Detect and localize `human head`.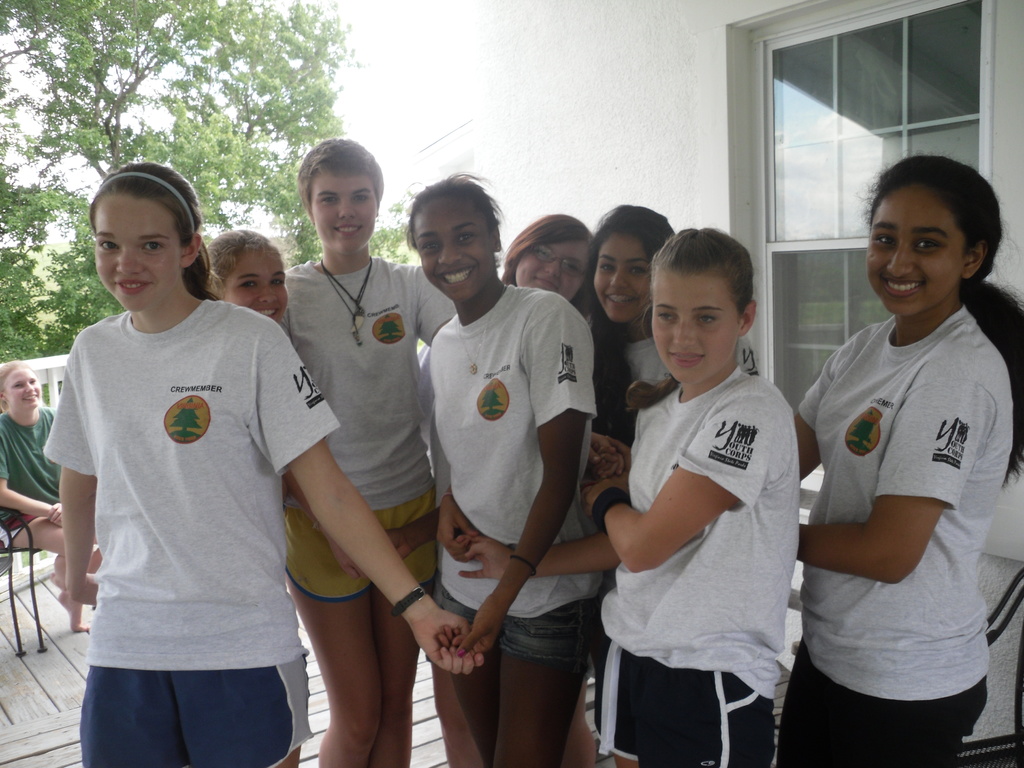
Localized at (645,228,756,388).
